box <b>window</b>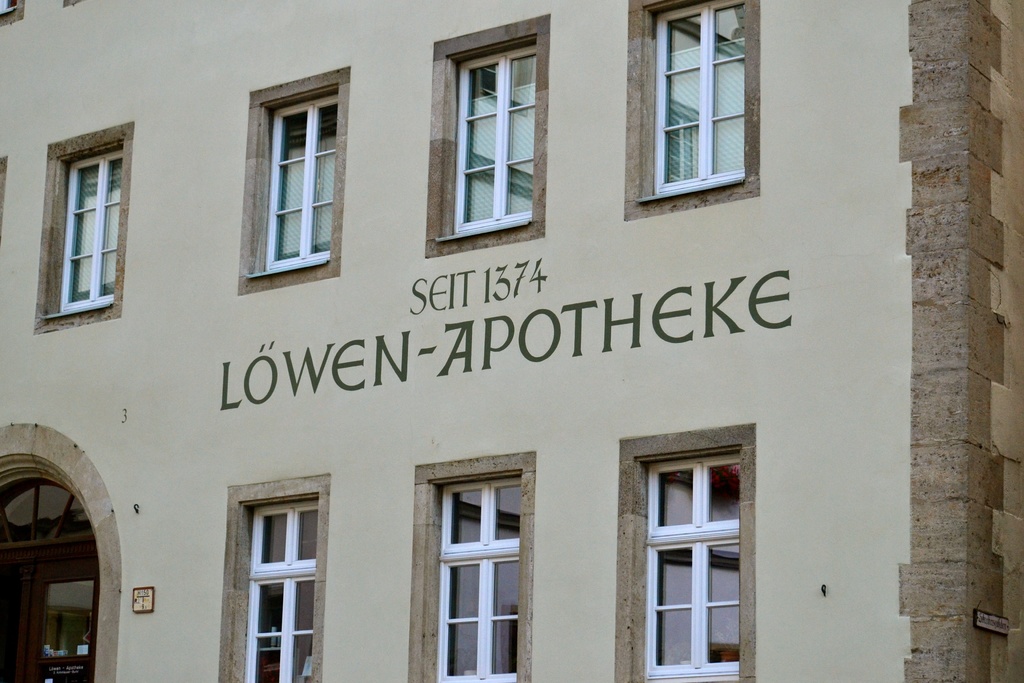
bbox(0, 478, 90, 547)
